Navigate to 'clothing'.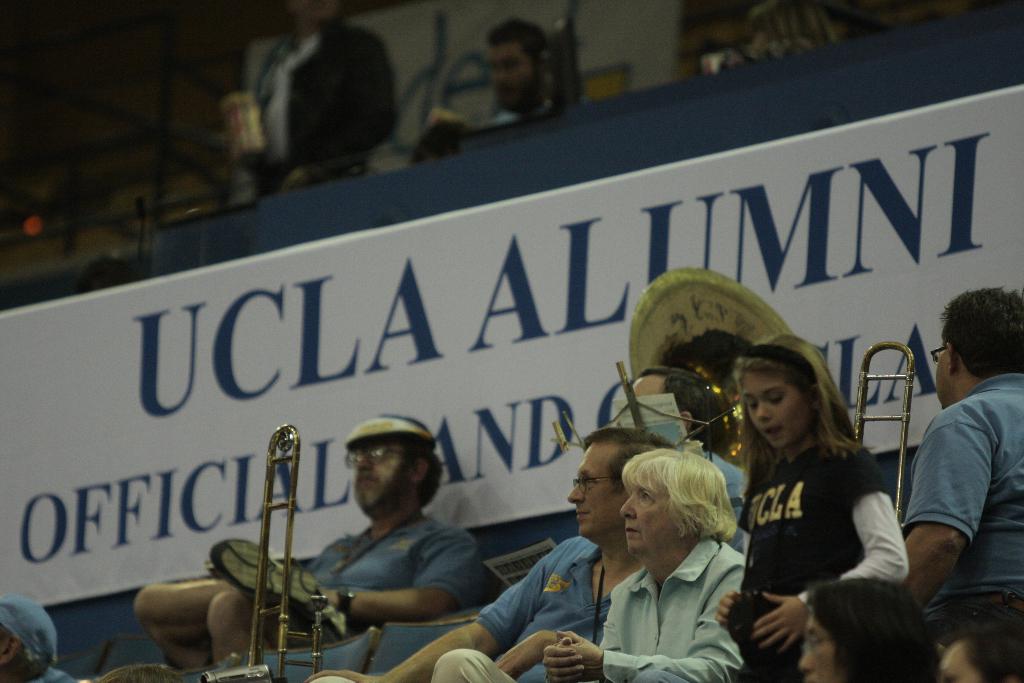
Navigation target: region(733, 425, 916, 682).
